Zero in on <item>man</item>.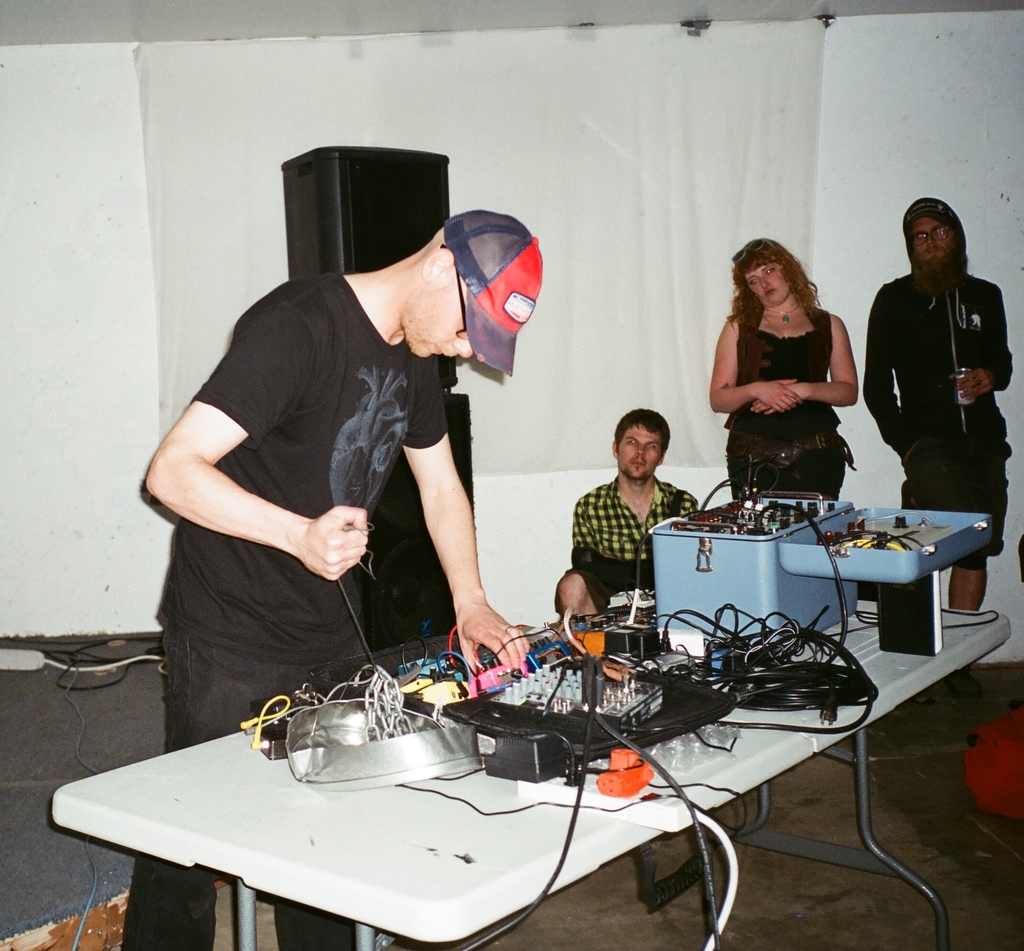
Zeroed in: 554, 410, 713, 622.
